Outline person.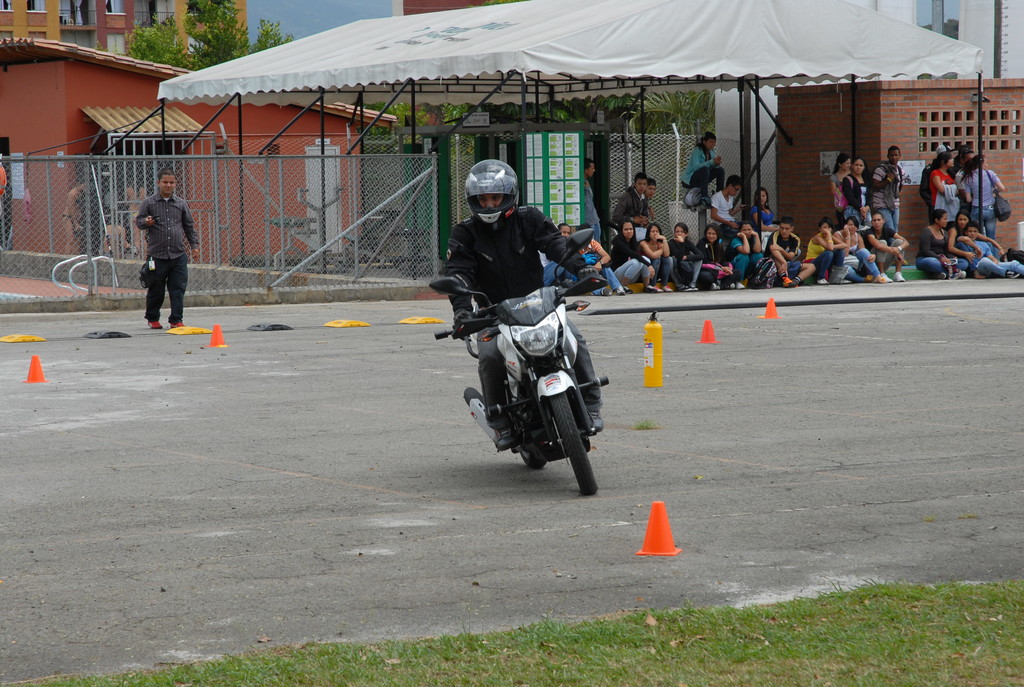
Outline: (951, 205, 989, 274).
